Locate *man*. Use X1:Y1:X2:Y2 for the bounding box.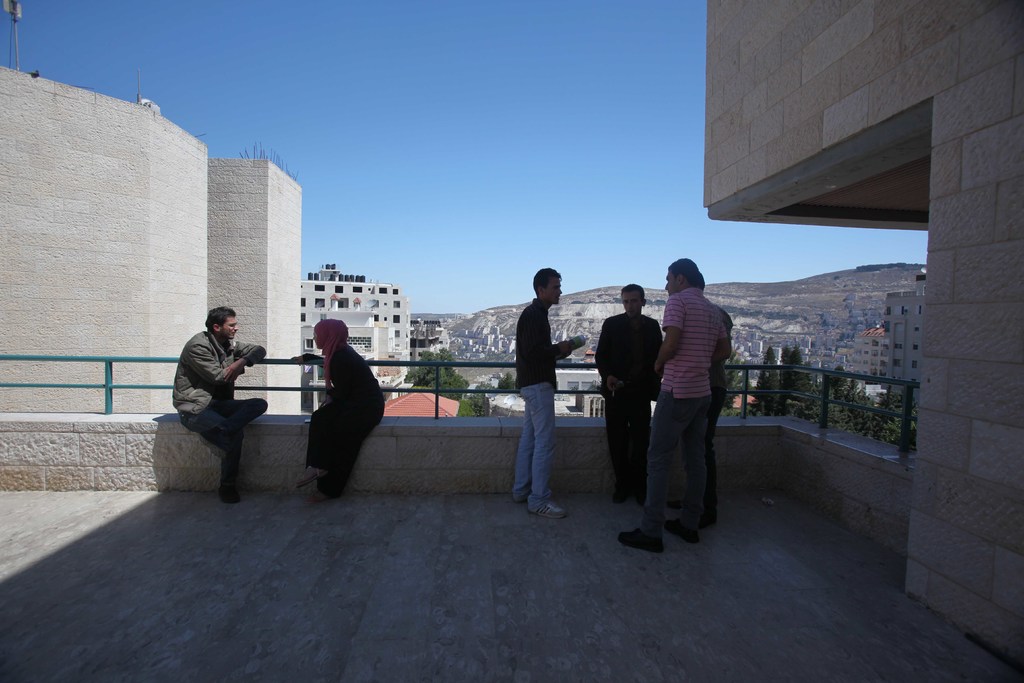
161:306:267:504.
